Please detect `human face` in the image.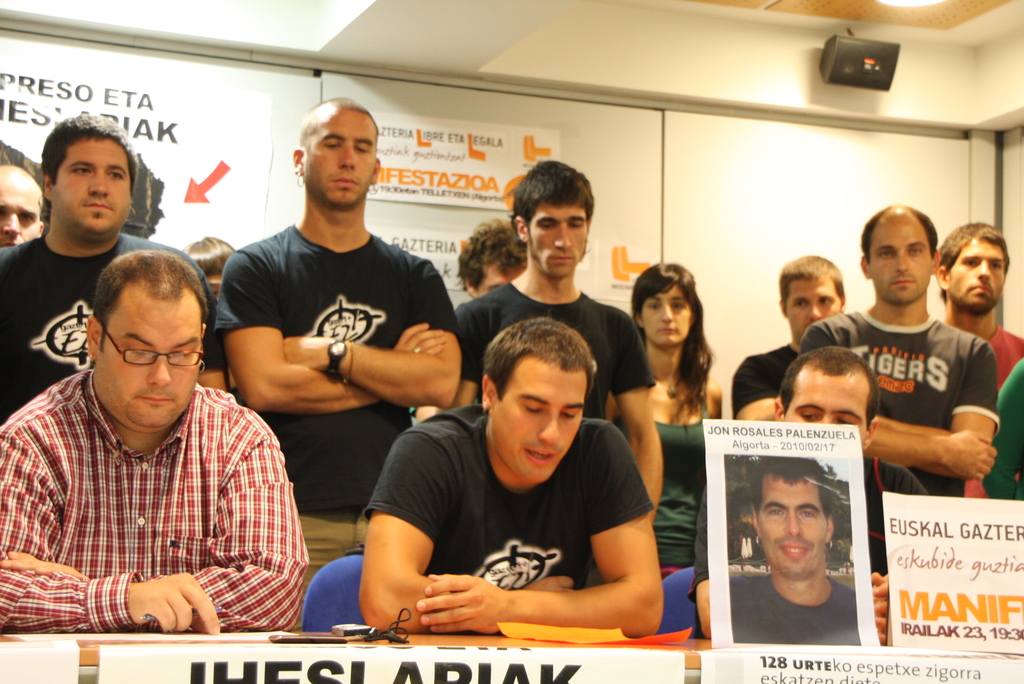
<bbox>92, 293, 204, 439</bbox>.
